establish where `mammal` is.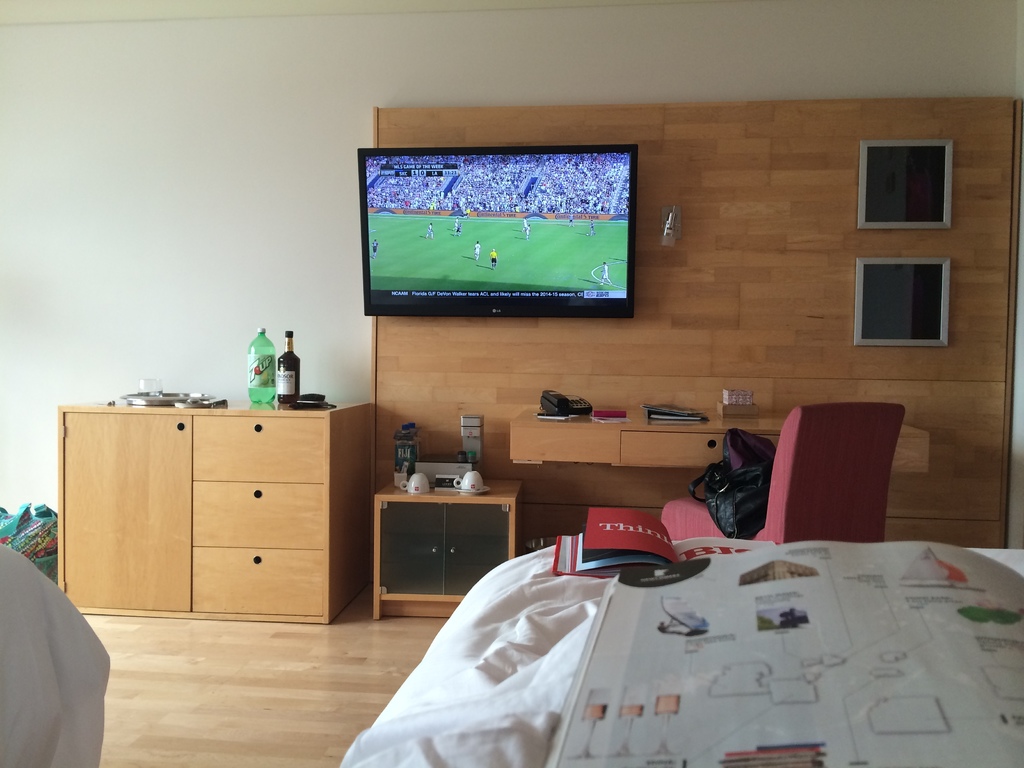
Established at crop(451, 218, 463, 234).
